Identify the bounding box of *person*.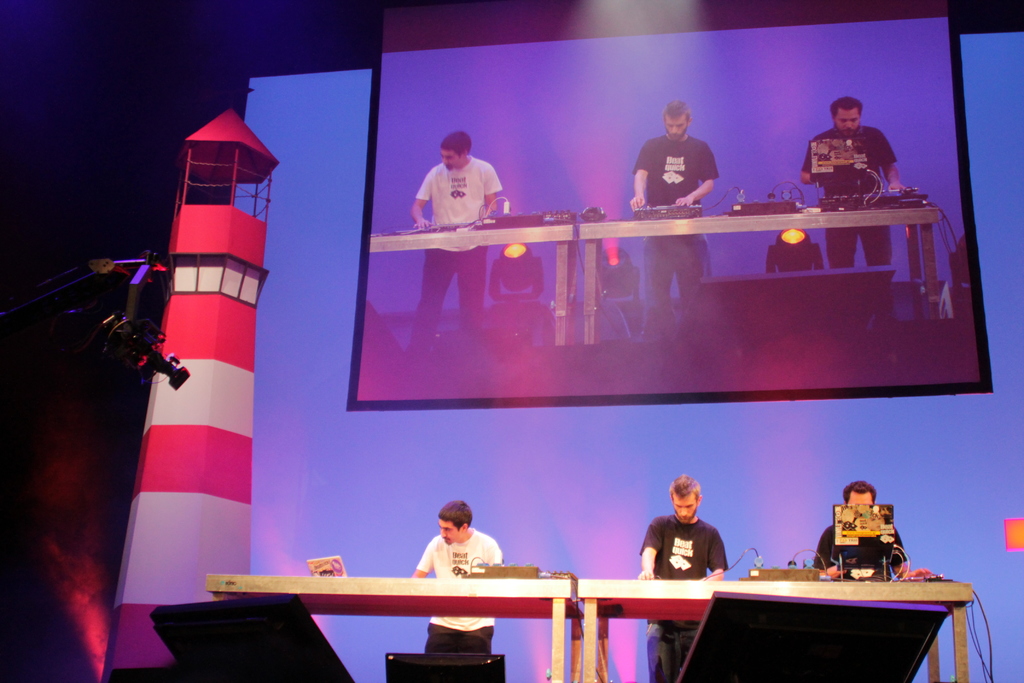
[left=810, top=484, right=927, bottom=584].
